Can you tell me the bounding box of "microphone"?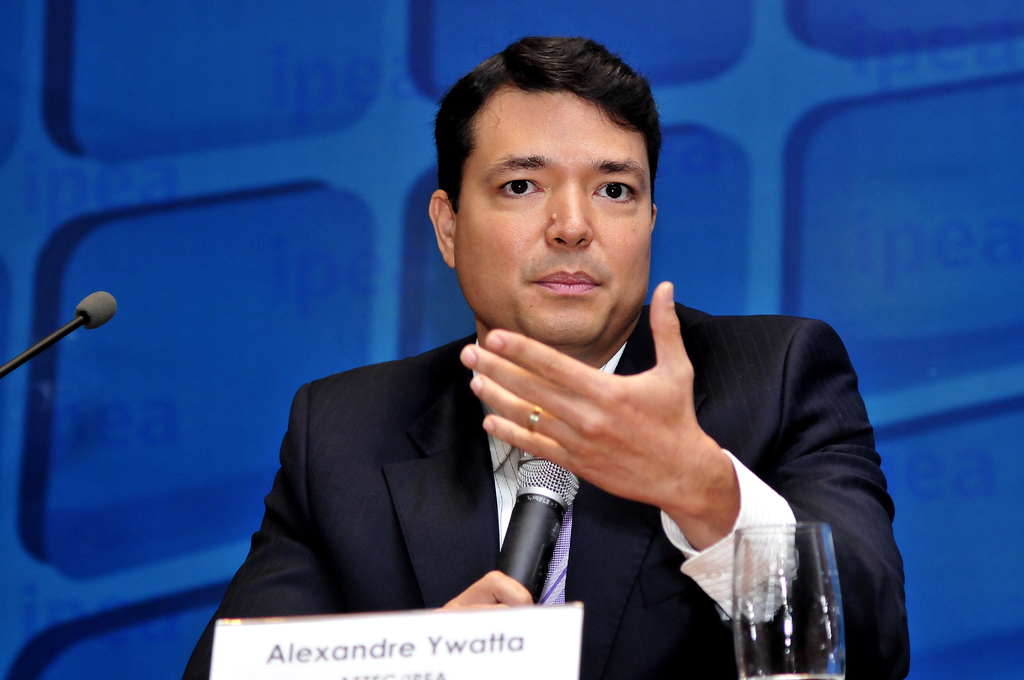
pyautogui.locateOnScreen(477, 463, 600, 619).
